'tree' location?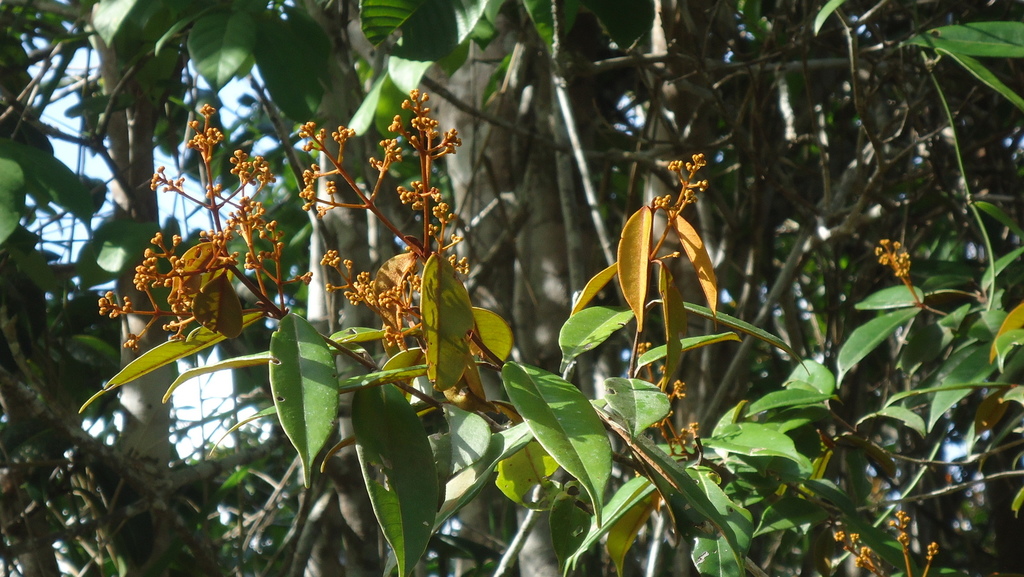
{"left": 12, "top": 0, "right": 1023, "bottom": 576}
